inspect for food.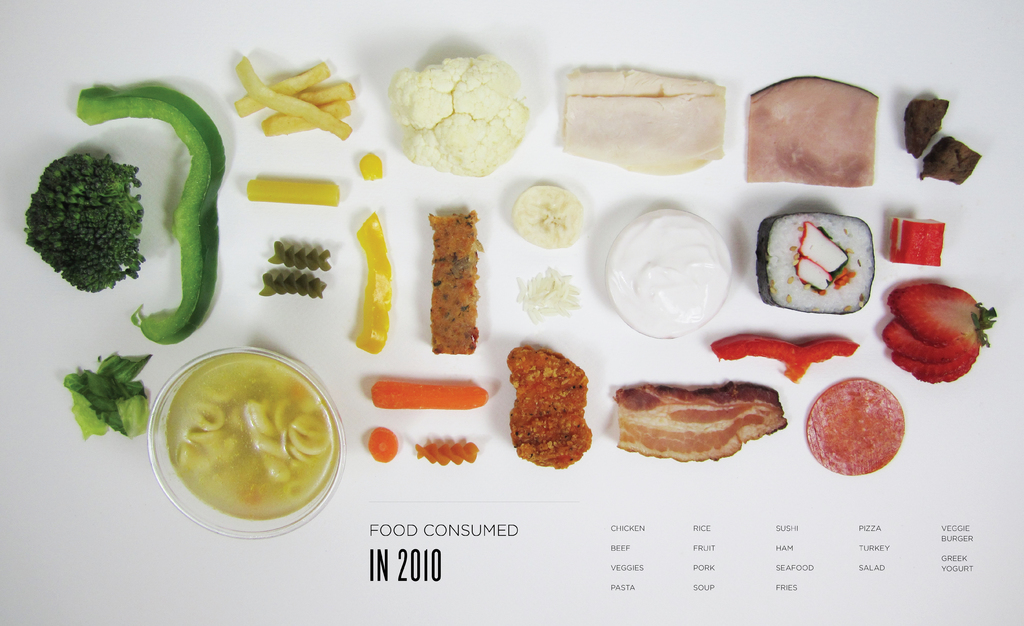
Inspection: bbox=[232, 55, 329, 119].
